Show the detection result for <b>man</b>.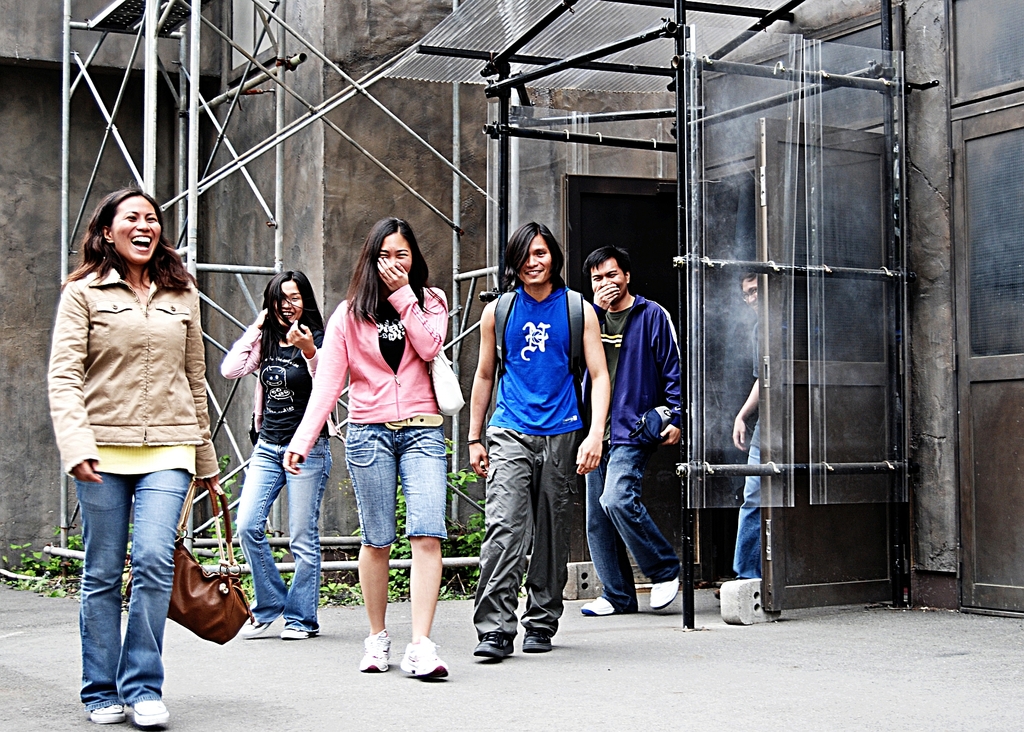
{"x1": 719, "y1": 265, "x2": 767, "y2": 595}.
